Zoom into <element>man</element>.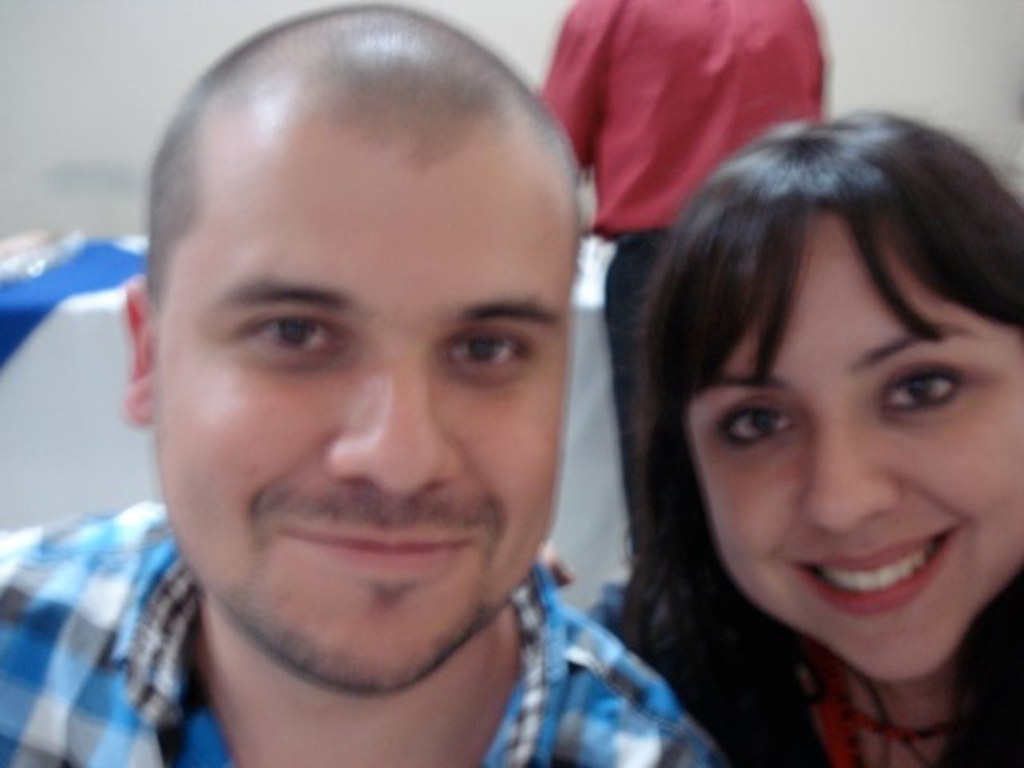
Zoom target: 0 0 726 766.
